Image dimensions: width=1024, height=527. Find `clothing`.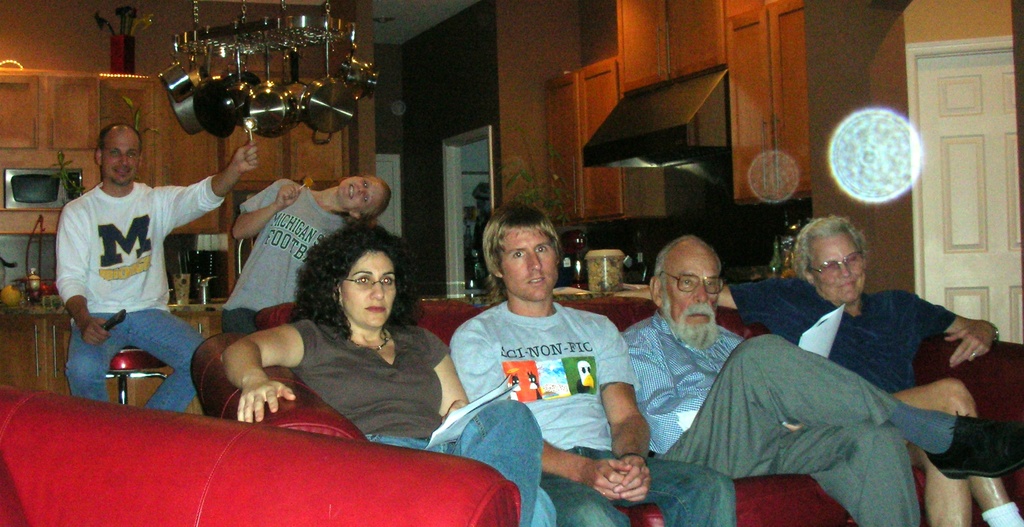
[53, 140, 212, 389].
